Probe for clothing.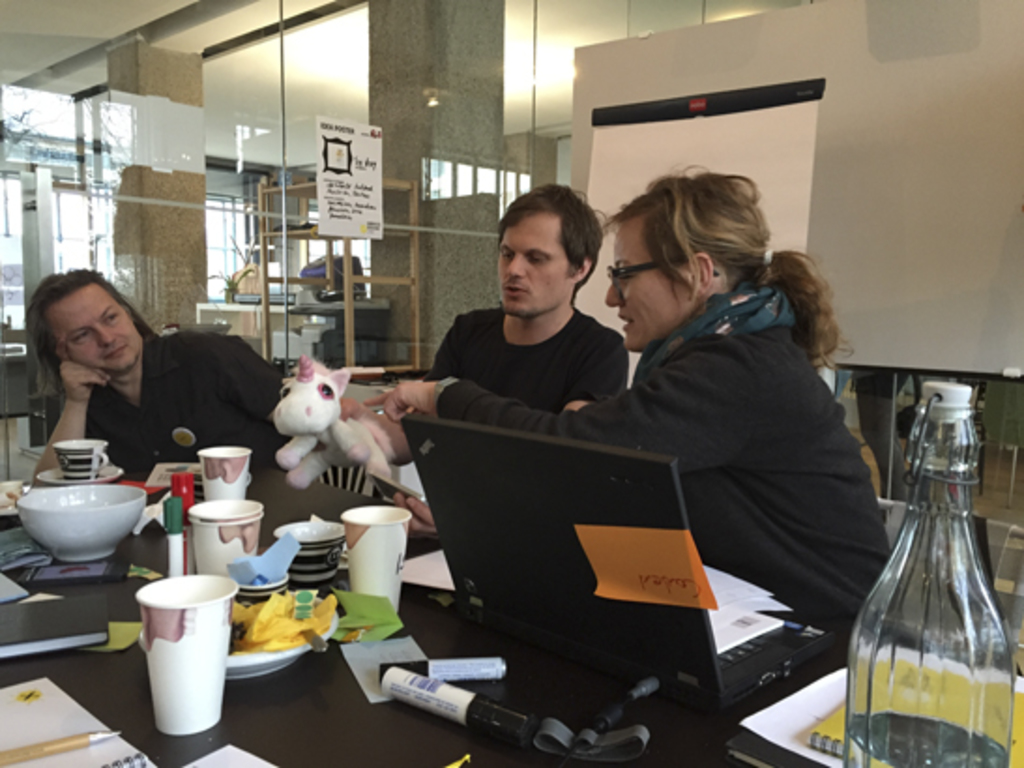
Probe result: l=423, t=311, r=633, b=423.
